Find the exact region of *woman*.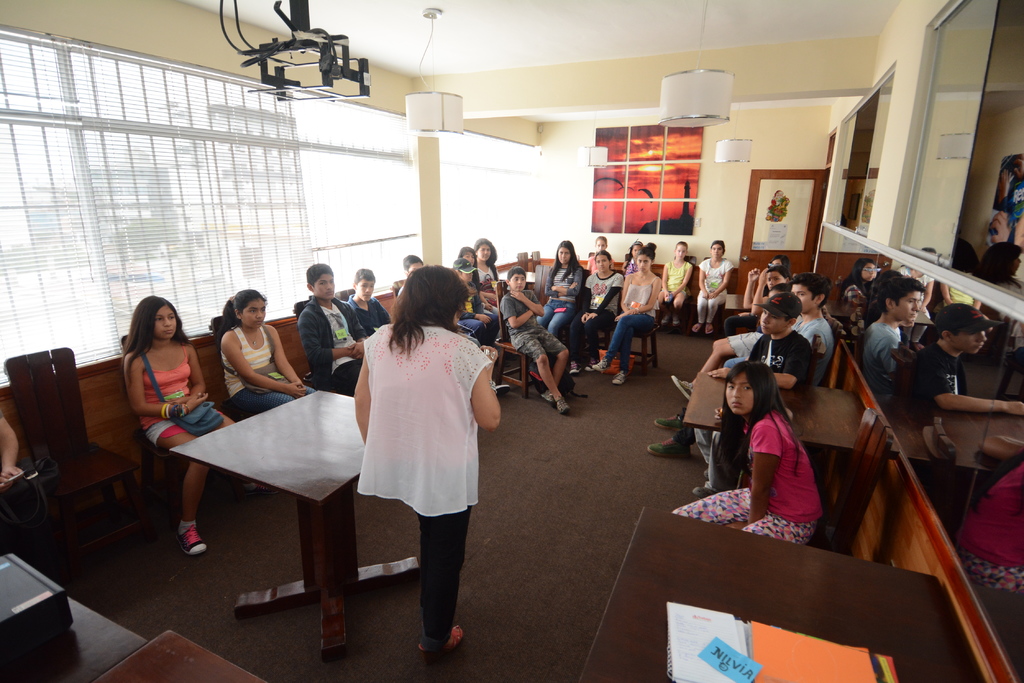
Exact region: x1=539 y1=241 x2=585 y2=345.
